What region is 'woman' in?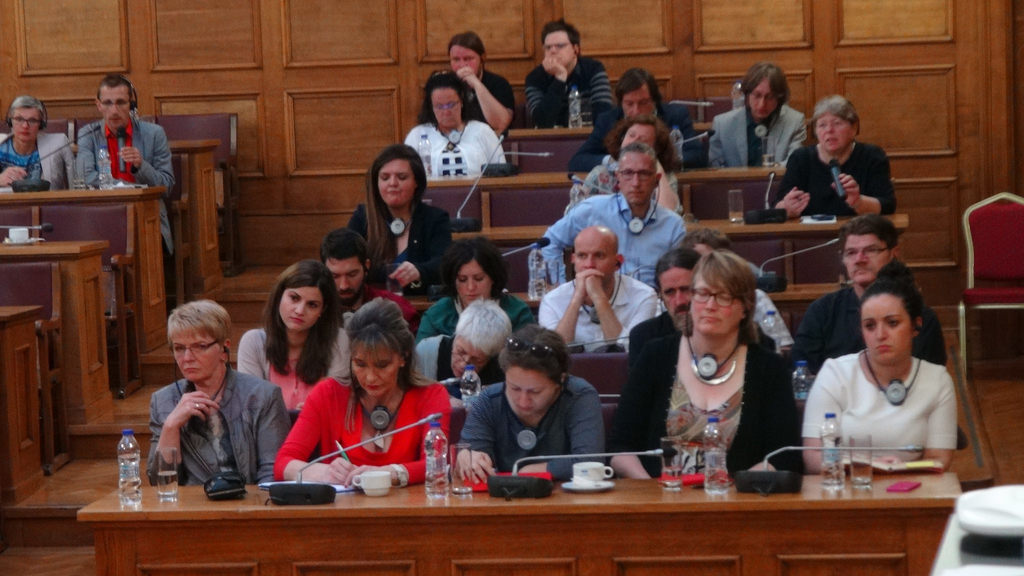
left=412, top=247, right=535, bottom=339.
